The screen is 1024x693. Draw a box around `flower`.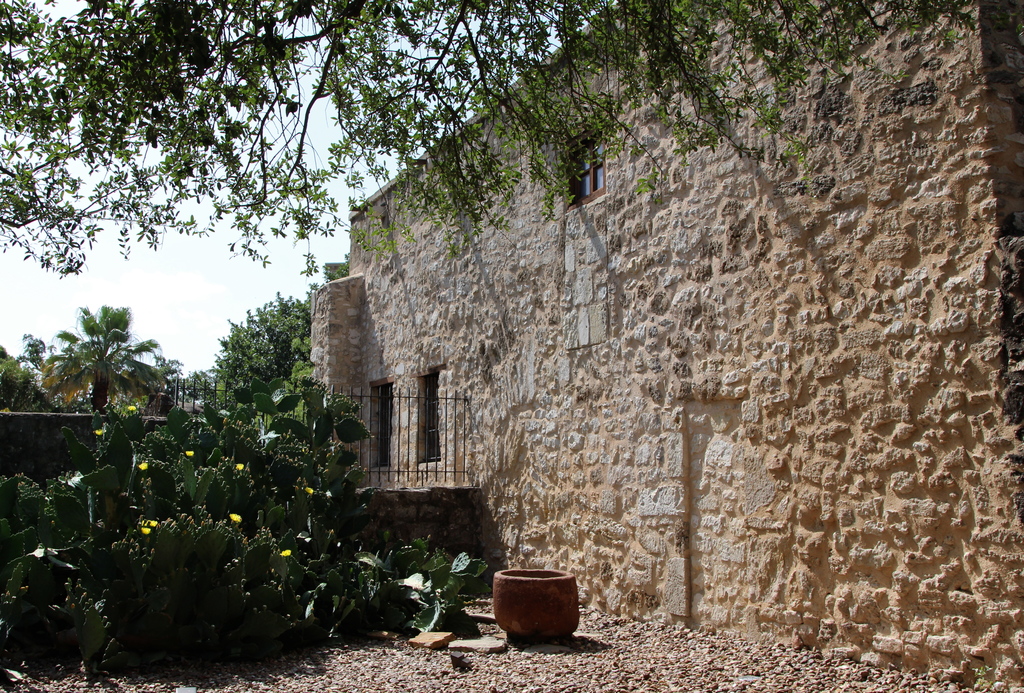
bbox(182, 446, 195, 459).
